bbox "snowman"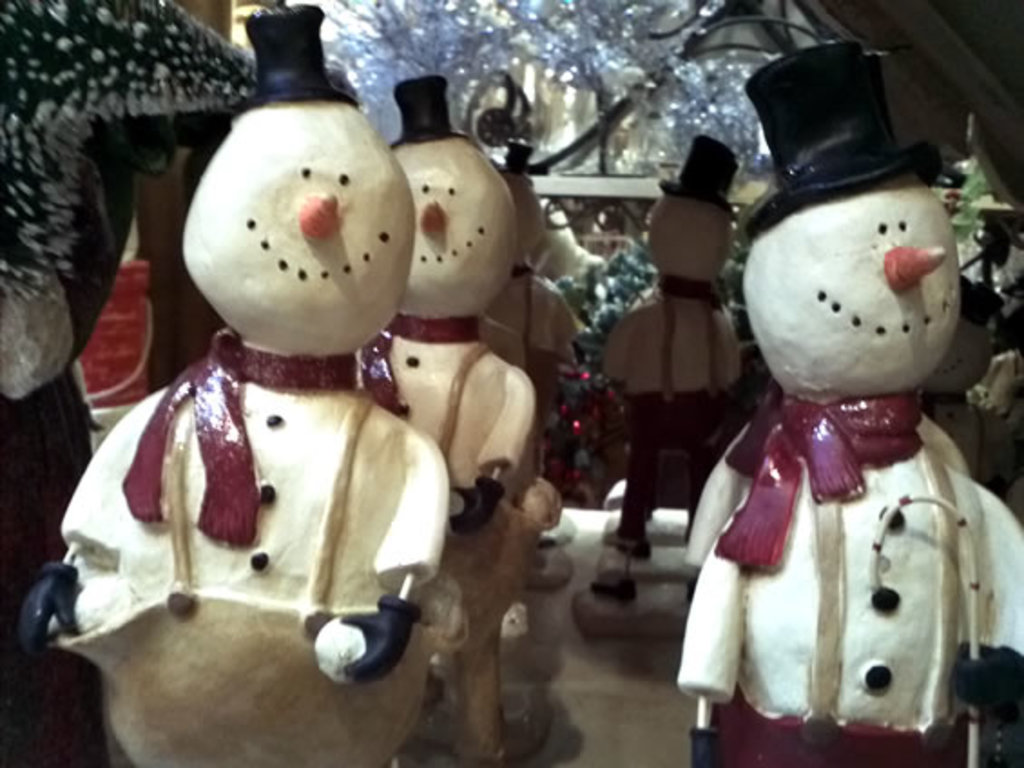
box=[341, 63, 544, 766]
